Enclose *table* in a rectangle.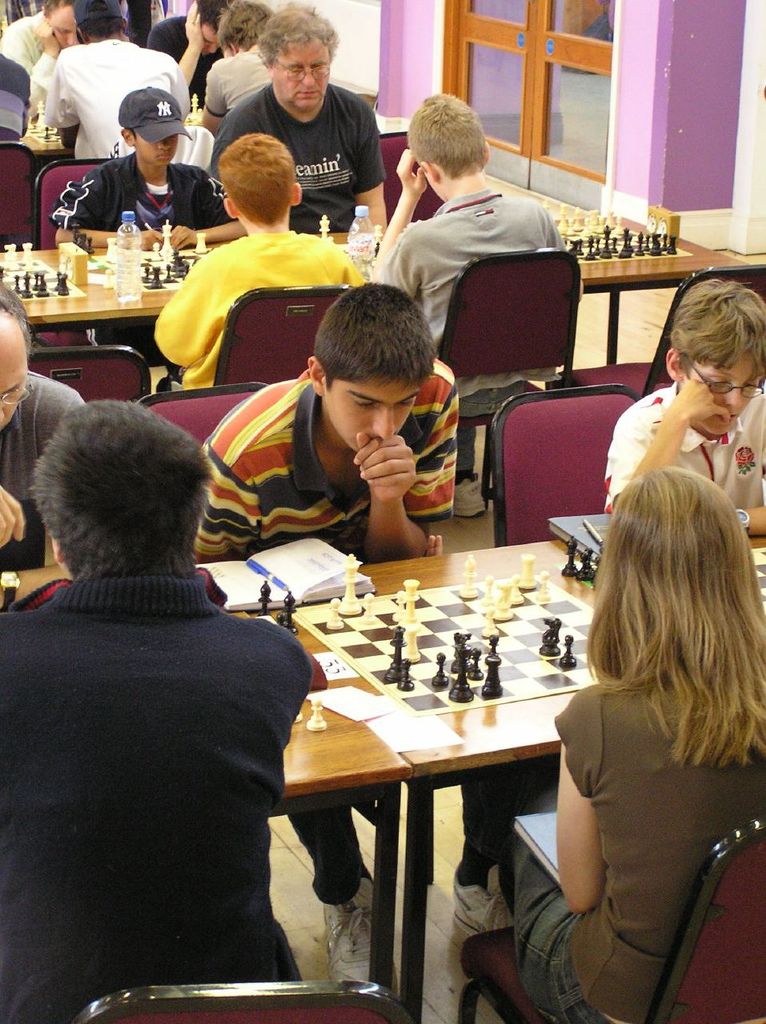
bbox=(201, 510, 765, 1023).
